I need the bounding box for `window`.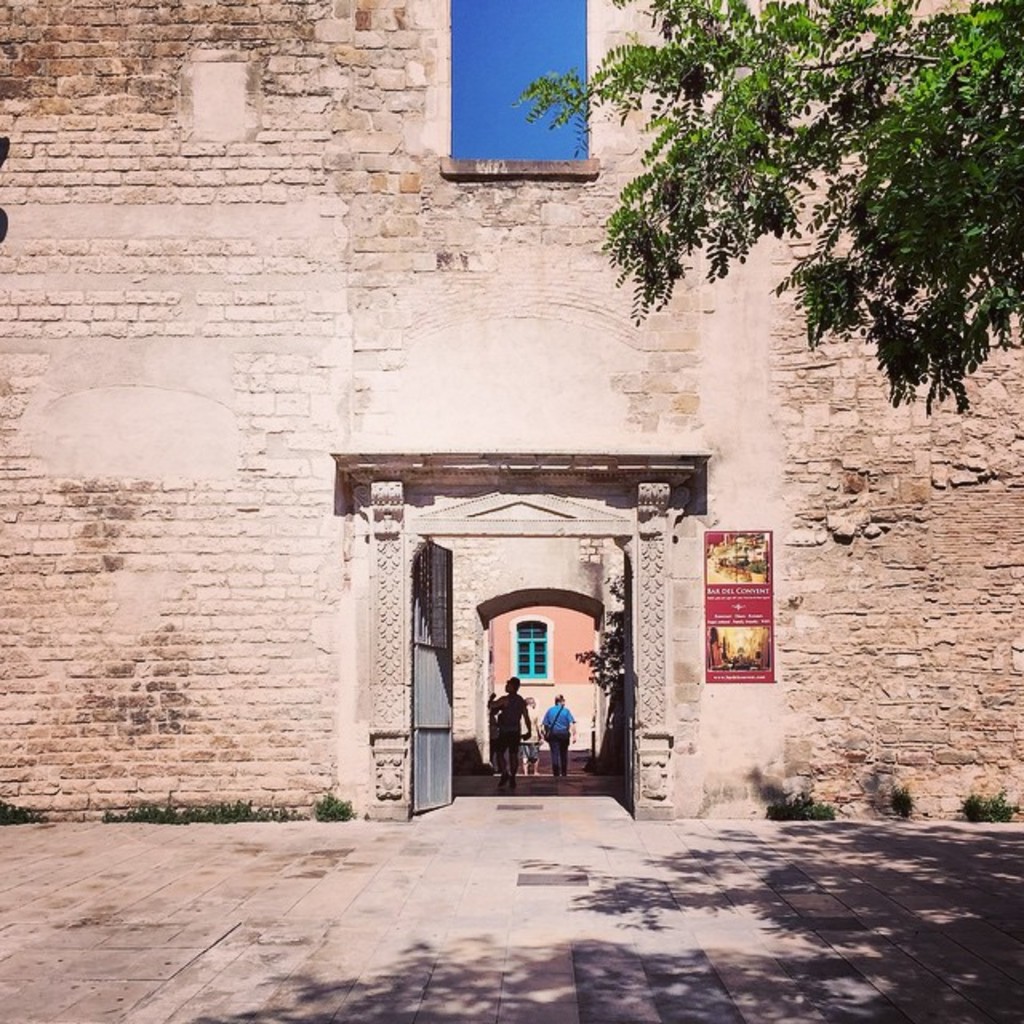
Here it is: pyautogui.locateOnScreen(518, 624, 550, 678).
